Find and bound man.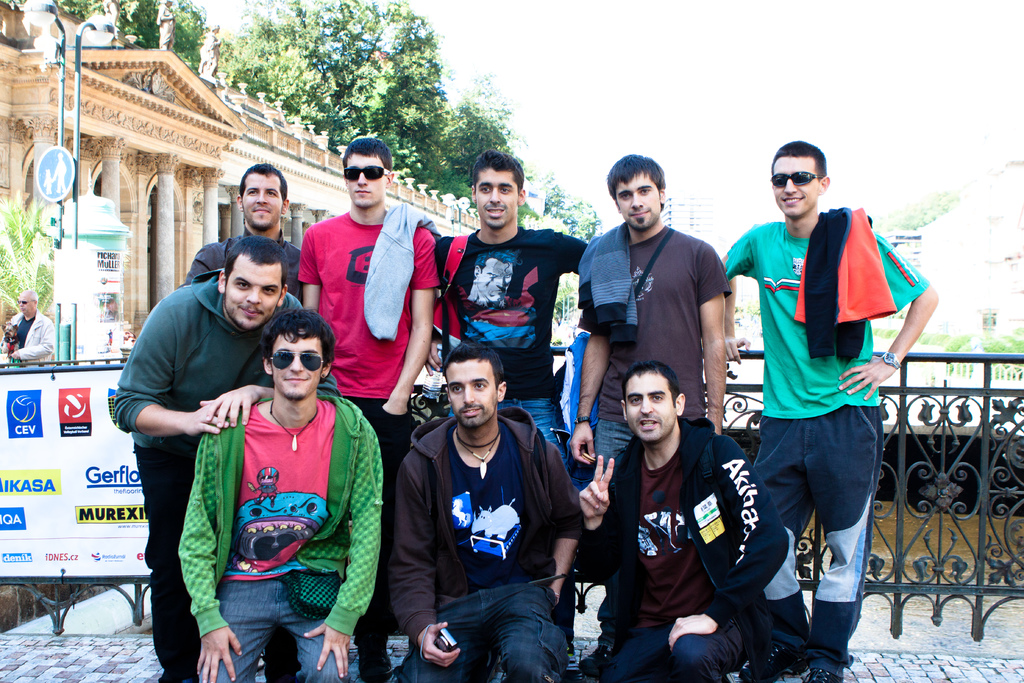
Bound: 642, 508, 678, 554.
